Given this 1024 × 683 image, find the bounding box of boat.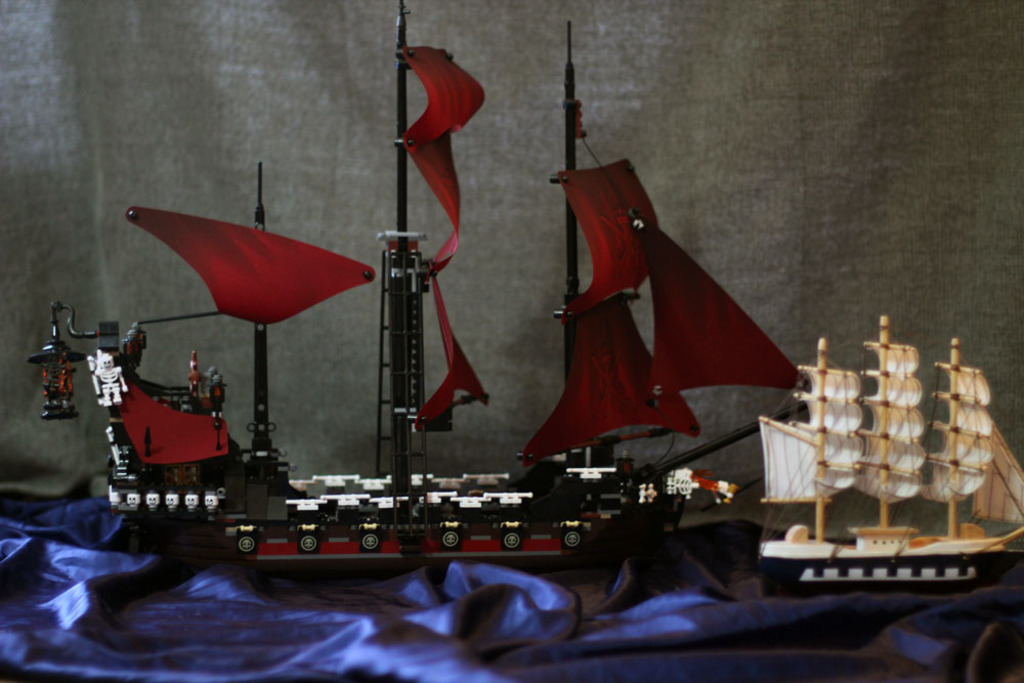
[723, 315, 1023, 614].
